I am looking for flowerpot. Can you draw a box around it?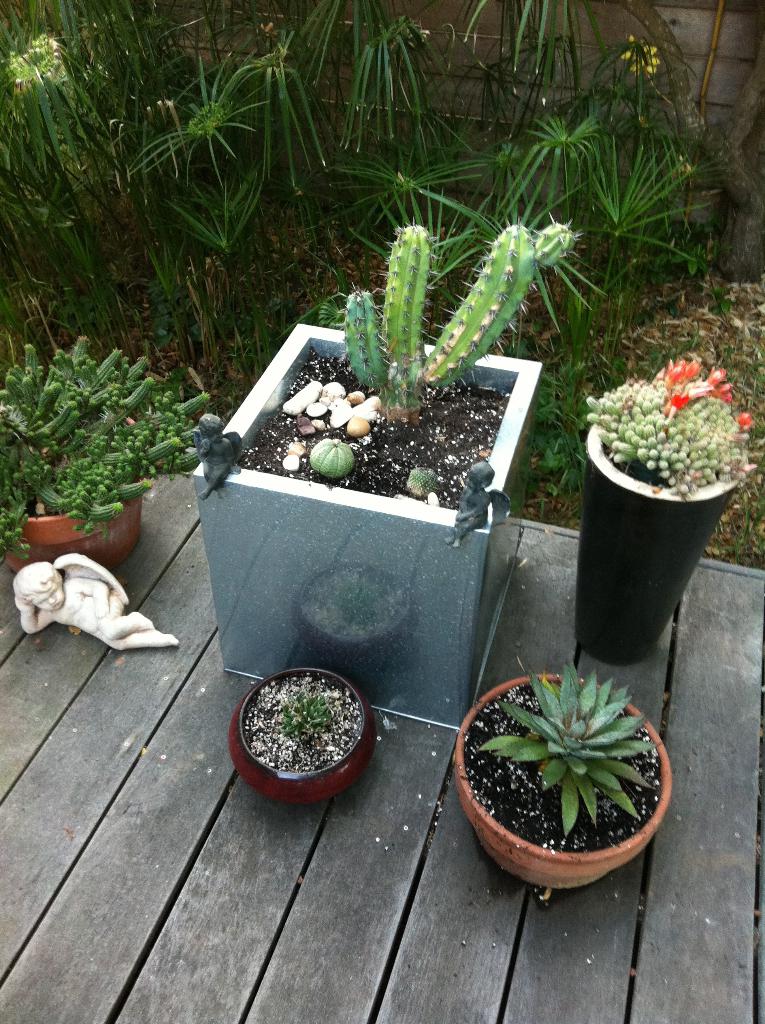
Sure, the bounding box is 231 665 378 807.
